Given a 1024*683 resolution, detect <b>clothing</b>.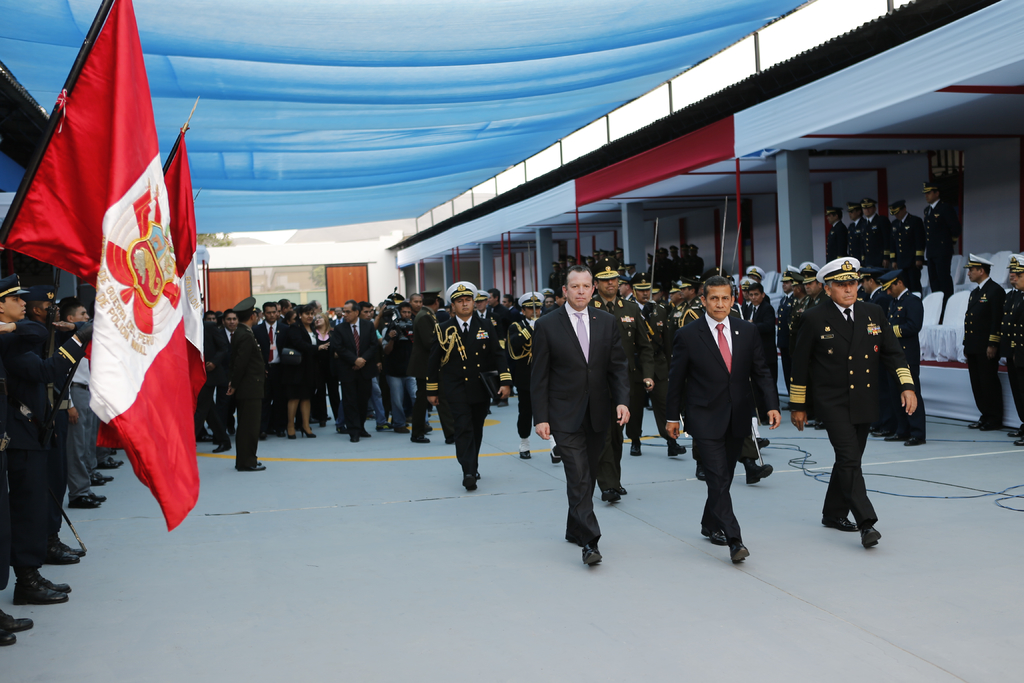
locate(0, 325, 63, 557).
